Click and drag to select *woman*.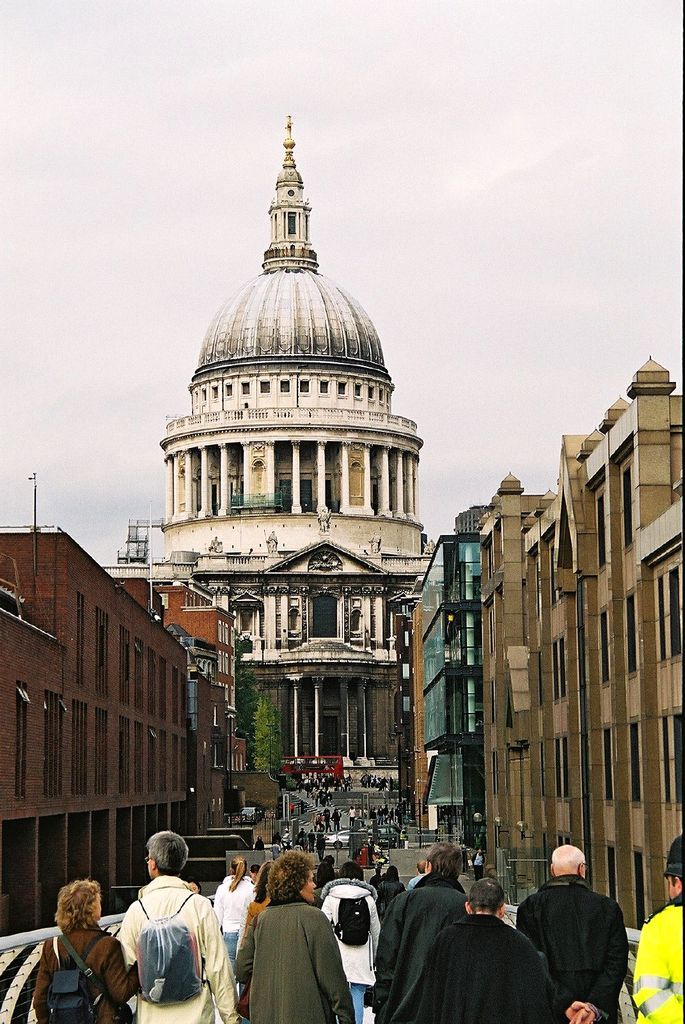
Selection: 31 879 143 1023.
